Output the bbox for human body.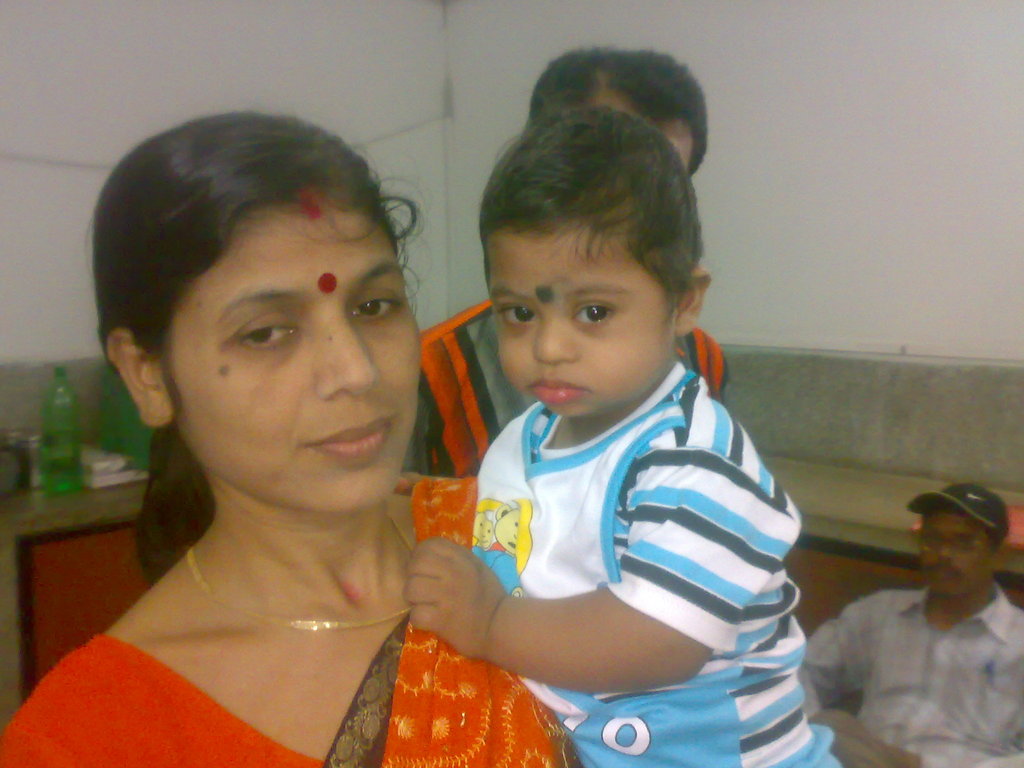
select_region(42, 121, 454, 767).
